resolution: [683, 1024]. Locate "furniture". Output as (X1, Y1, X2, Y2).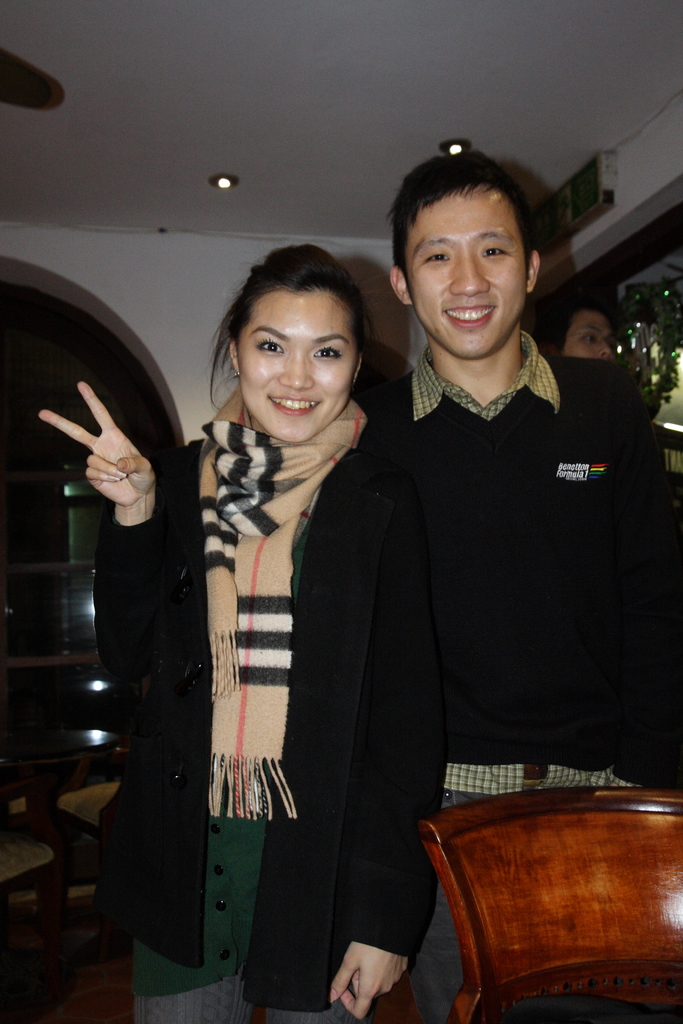
(0, 833, 62, 1013).
